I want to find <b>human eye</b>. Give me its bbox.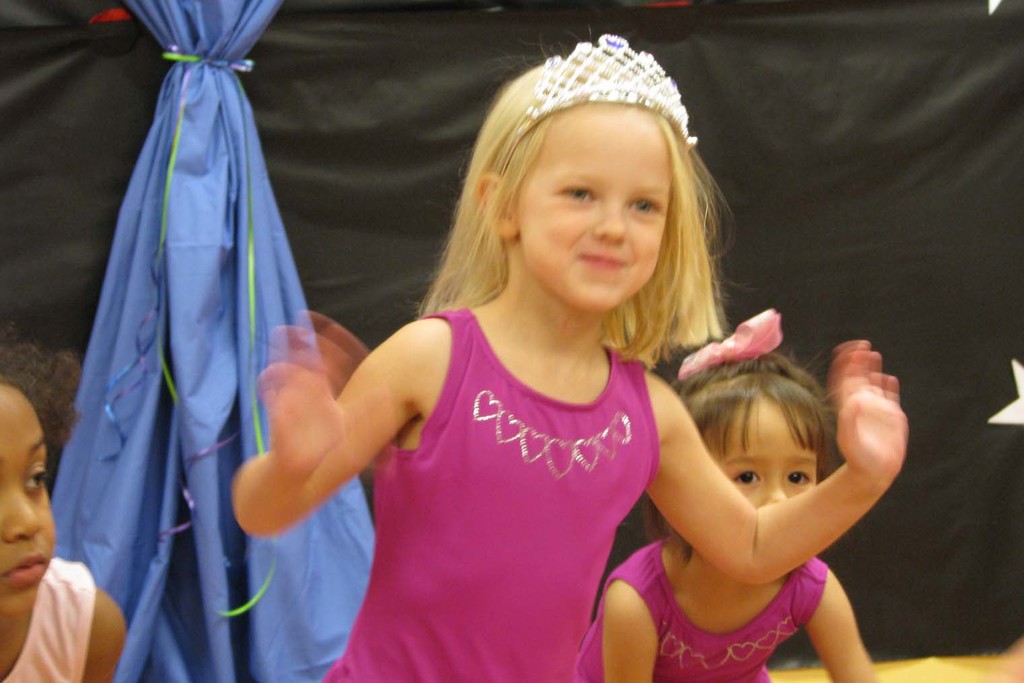
l=551, t=183, r=601, b=207.
